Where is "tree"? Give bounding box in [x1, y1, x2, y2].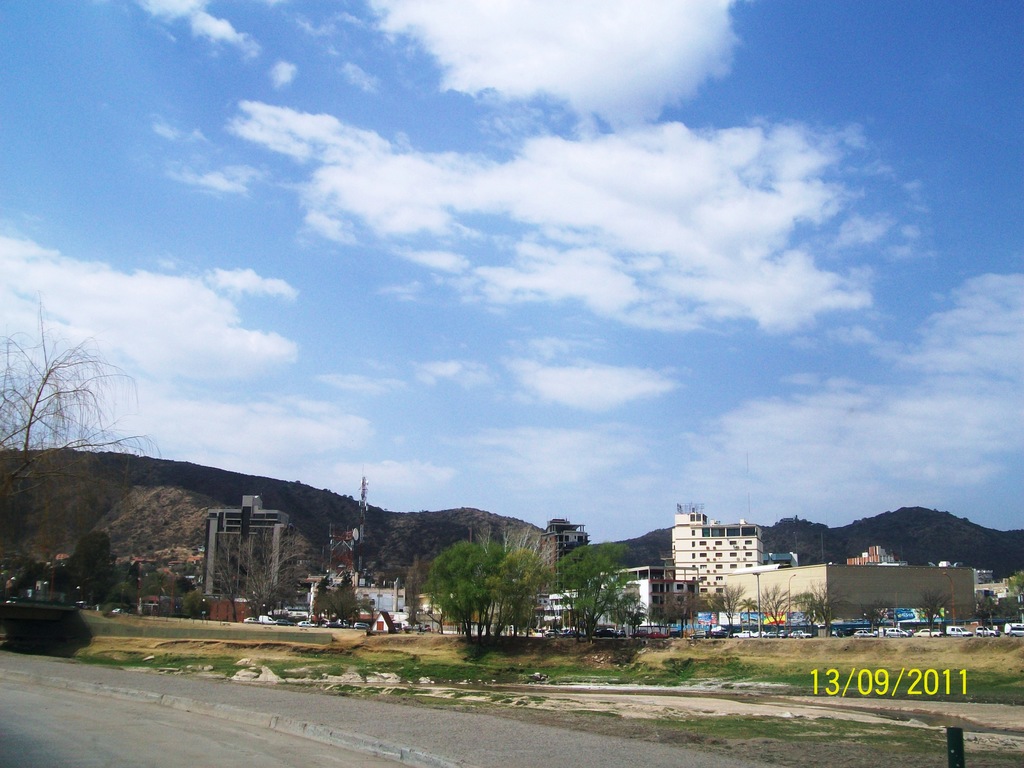
[913, 586, 954, 634].
